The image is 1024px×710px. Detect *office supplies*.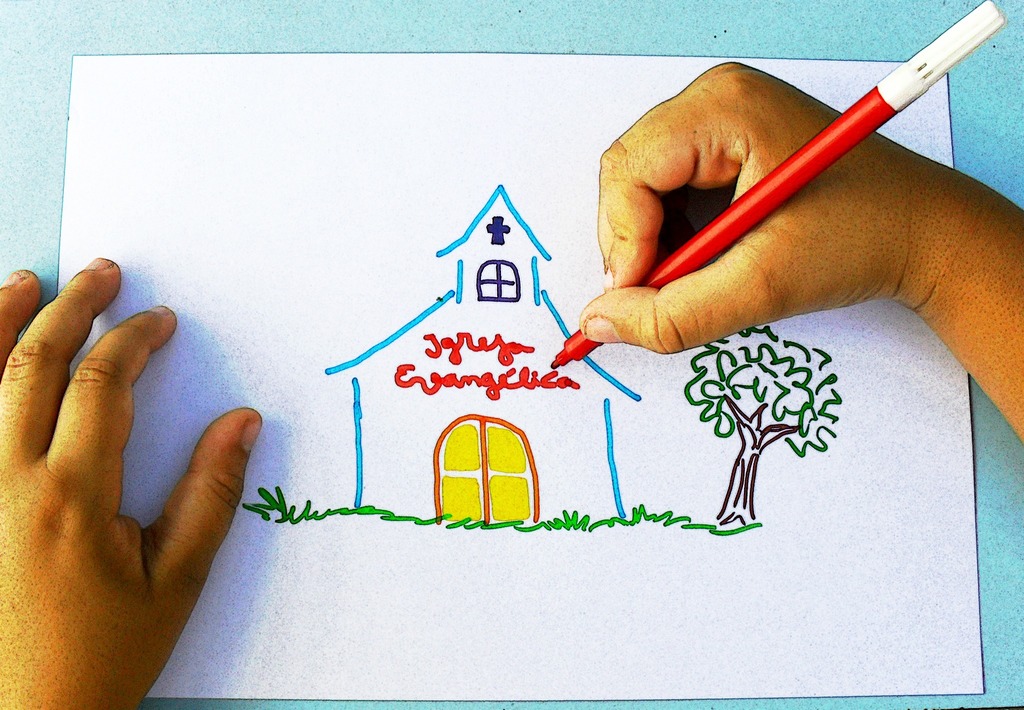
Detection: 554/1/1004/369.
